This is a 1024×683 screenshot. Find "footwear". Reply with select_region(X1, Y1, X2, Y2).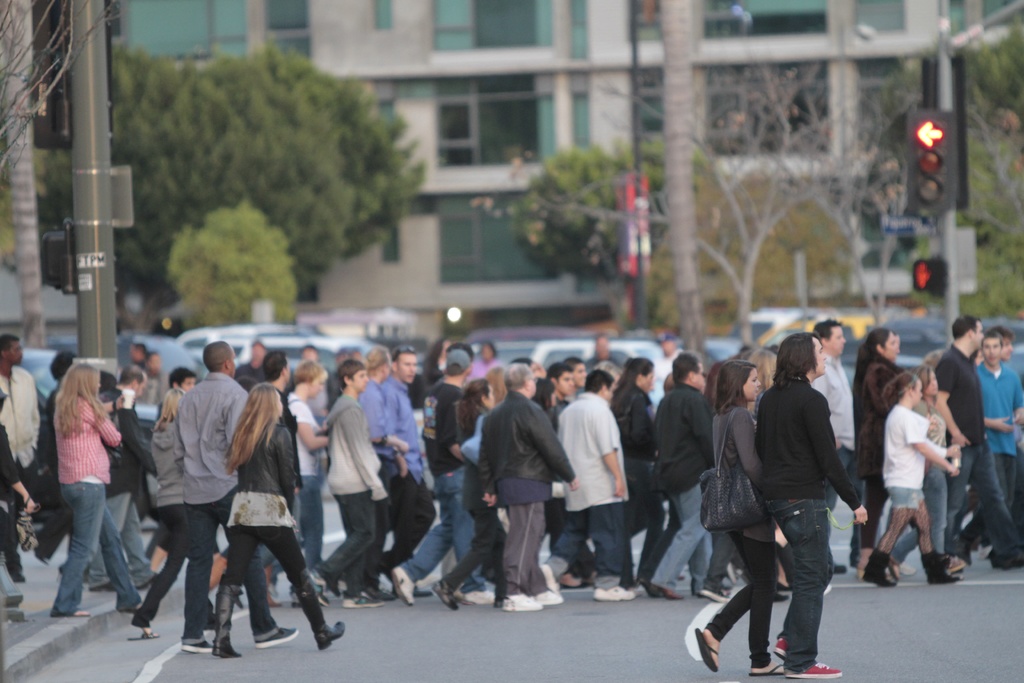
select_region(32, 530, 51, 564).
